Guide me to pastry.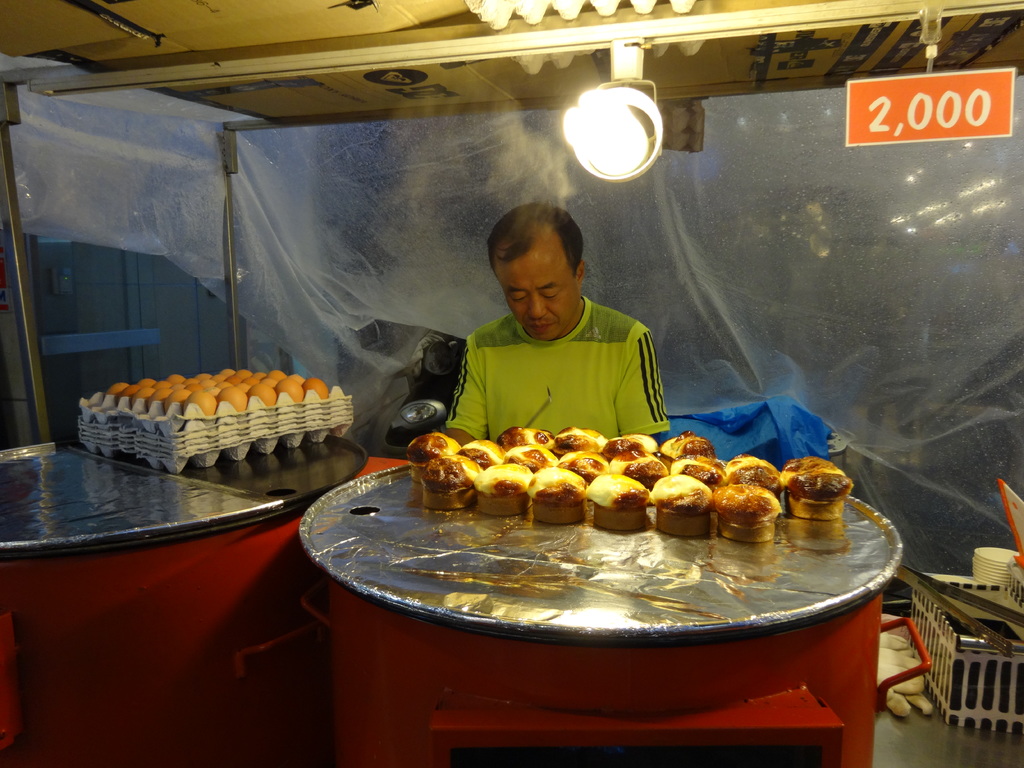
Guidance: bbox=(551, 426, 618, 465).
